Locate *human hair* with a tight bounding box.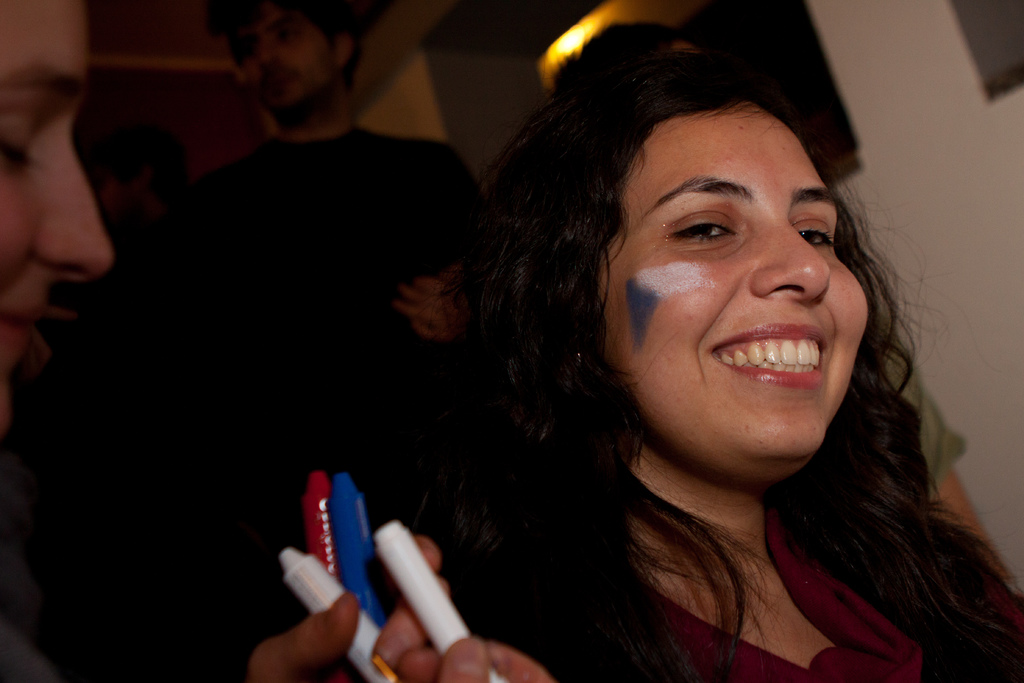
{"x1": 401, "y1": 28, "x2": 932, "y2": 650}.
